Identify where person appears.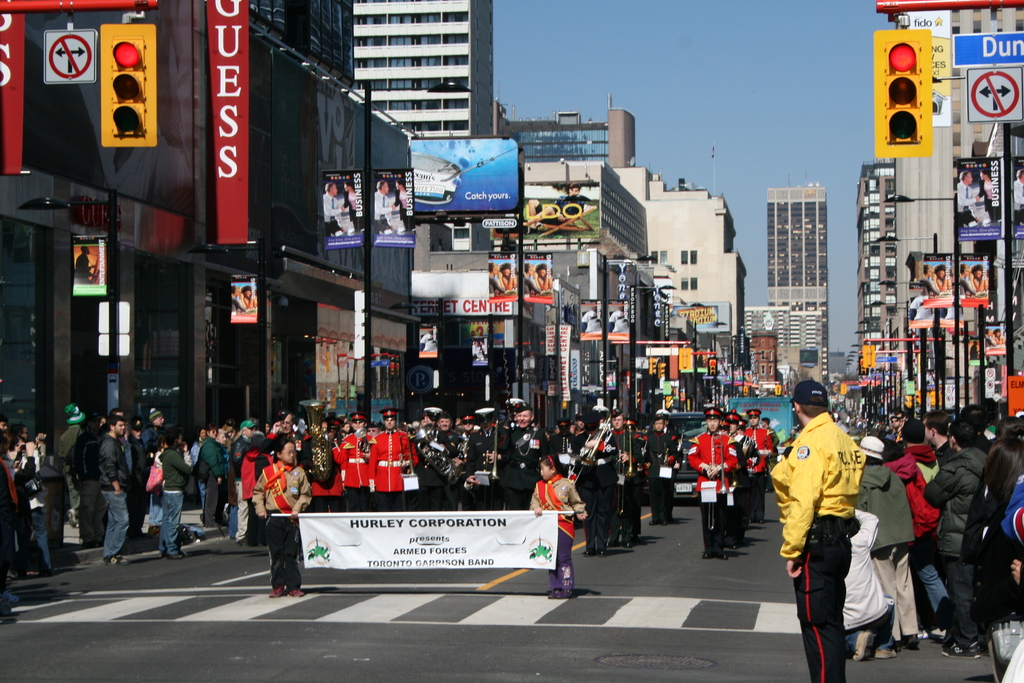
Appears at 372,177,390,234.
